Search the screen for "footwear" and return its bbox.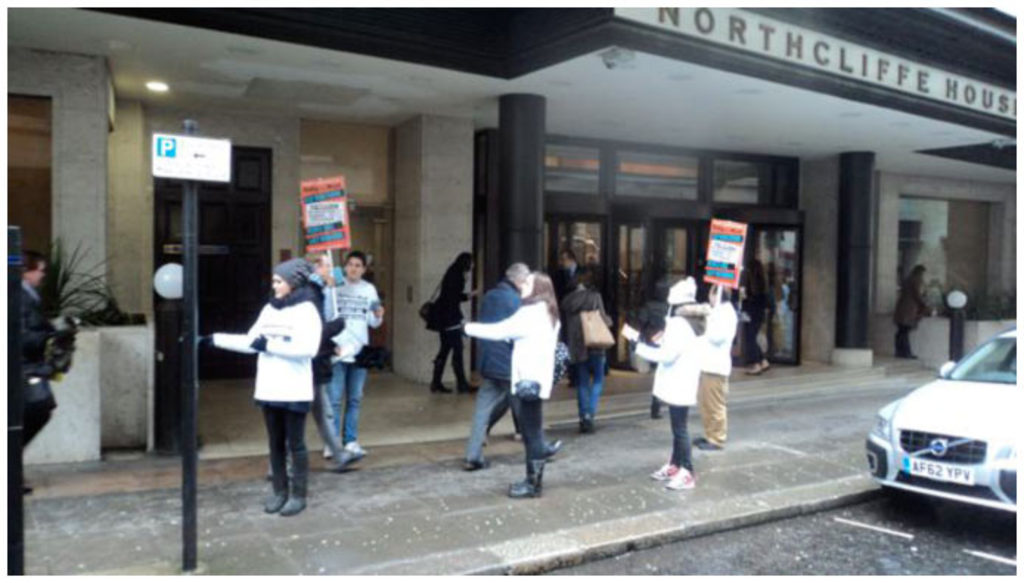
Found: {"x1": 651, "y1": 462, "x2": 679, "y2": 478}.
